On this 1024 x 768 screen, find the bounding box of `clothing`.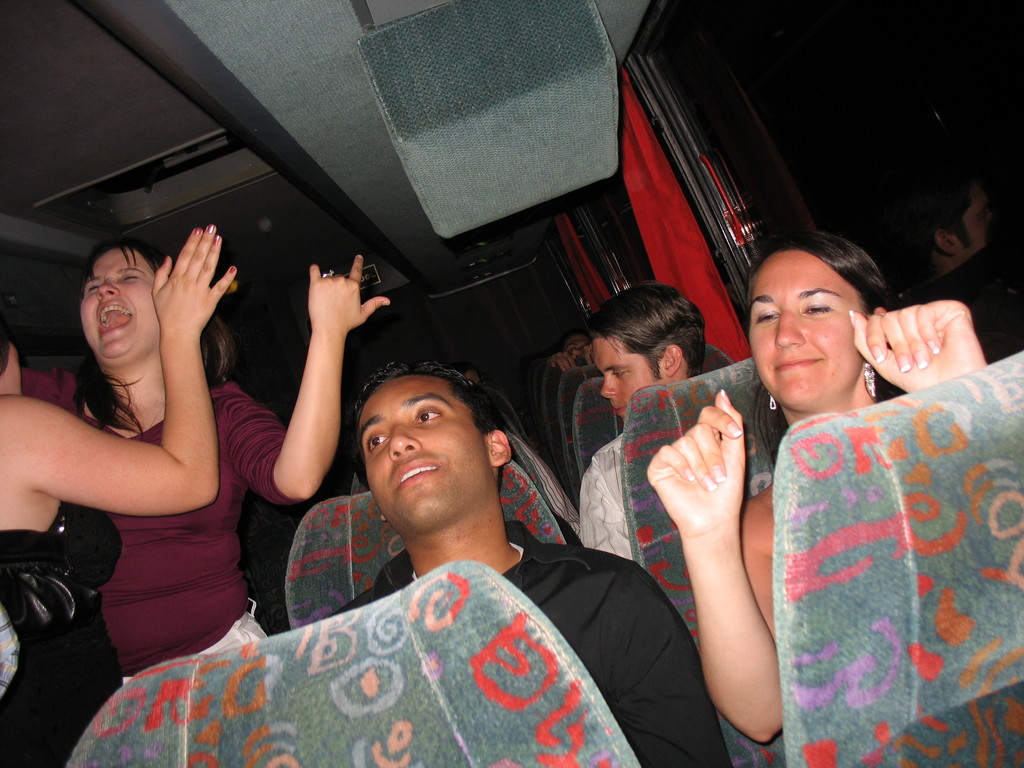
Bounding box: (left=732, top=292, right=1004, bottom=762).
